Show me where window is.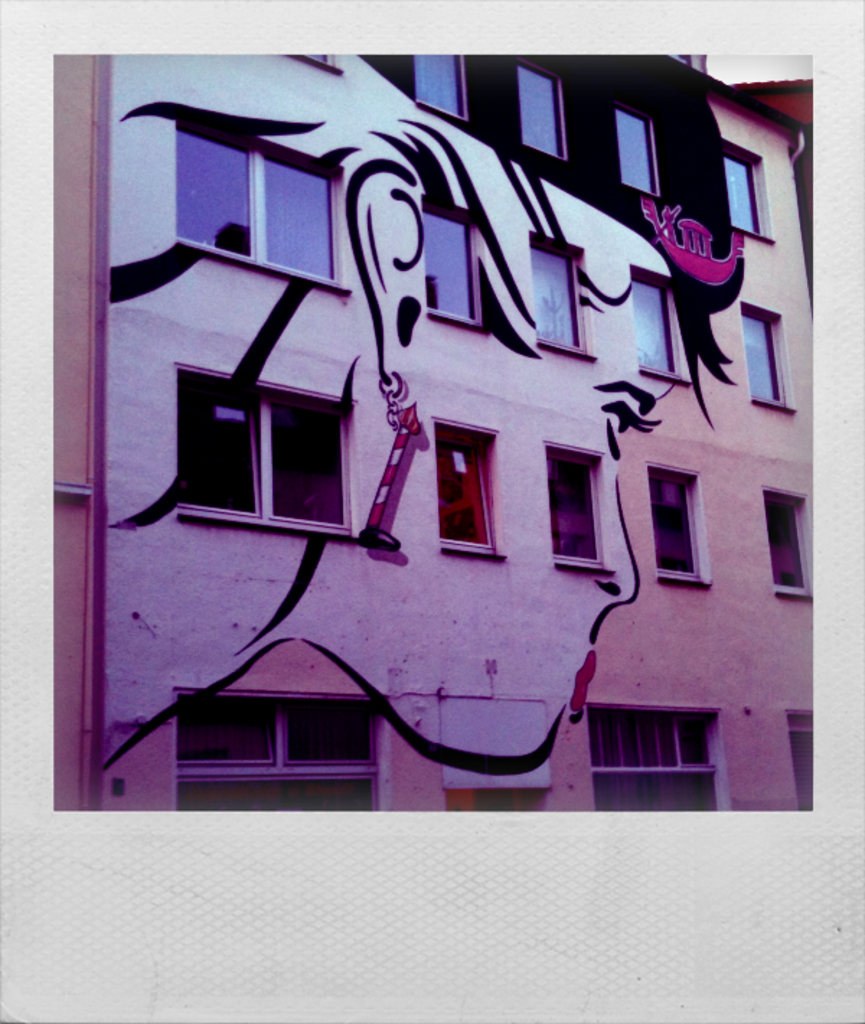
window is at crop(614, 100, 655, 193).
